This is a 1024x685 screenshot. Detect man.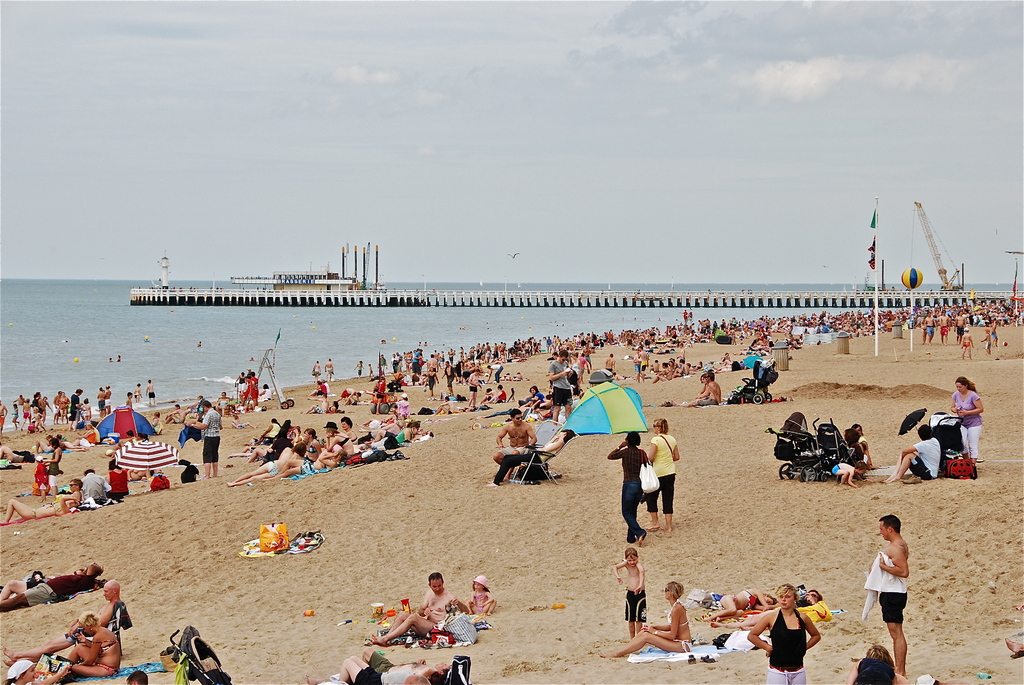
84 421 98 445.
